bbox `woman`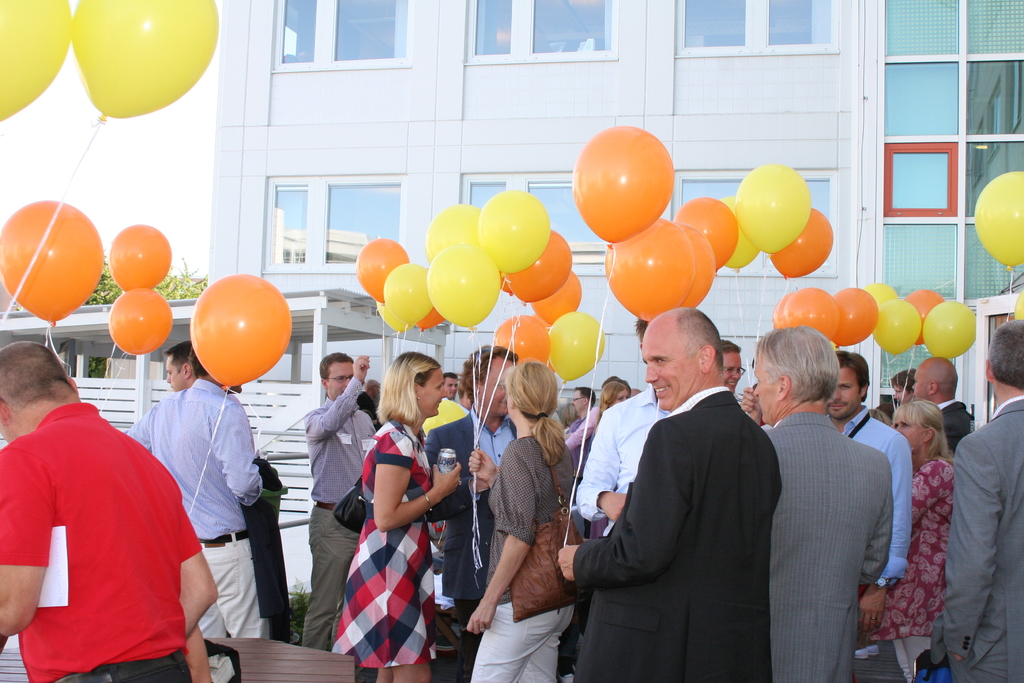
<region>589, 382, 630, 541</region>
